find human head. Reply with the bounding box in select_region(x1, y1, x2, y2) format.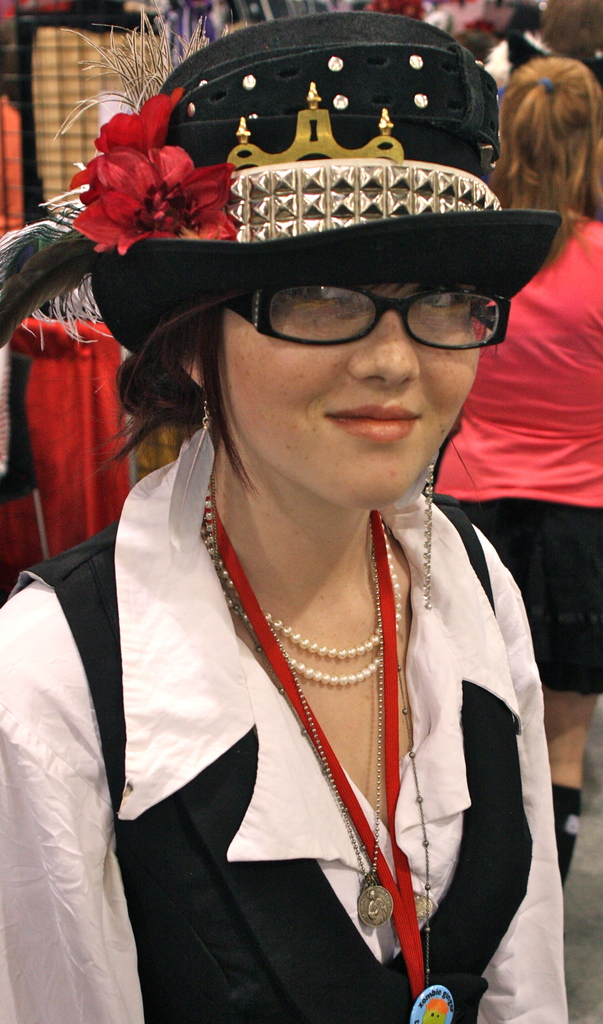
select_region(502, 51, 599, 191).
